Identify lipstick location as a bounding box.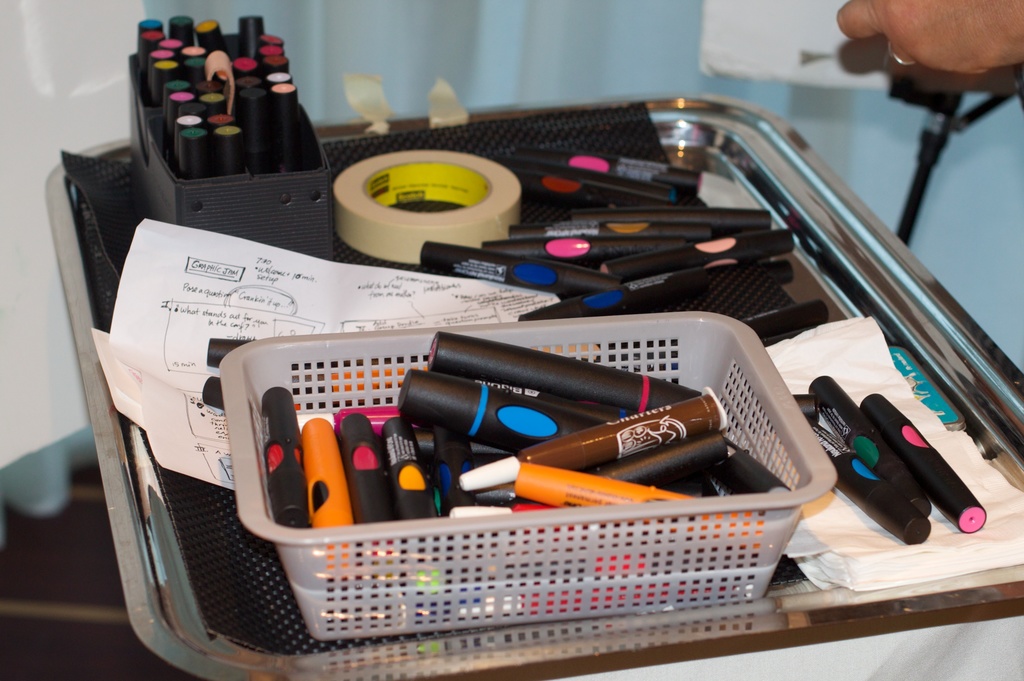
270, 83, 299, 163.
